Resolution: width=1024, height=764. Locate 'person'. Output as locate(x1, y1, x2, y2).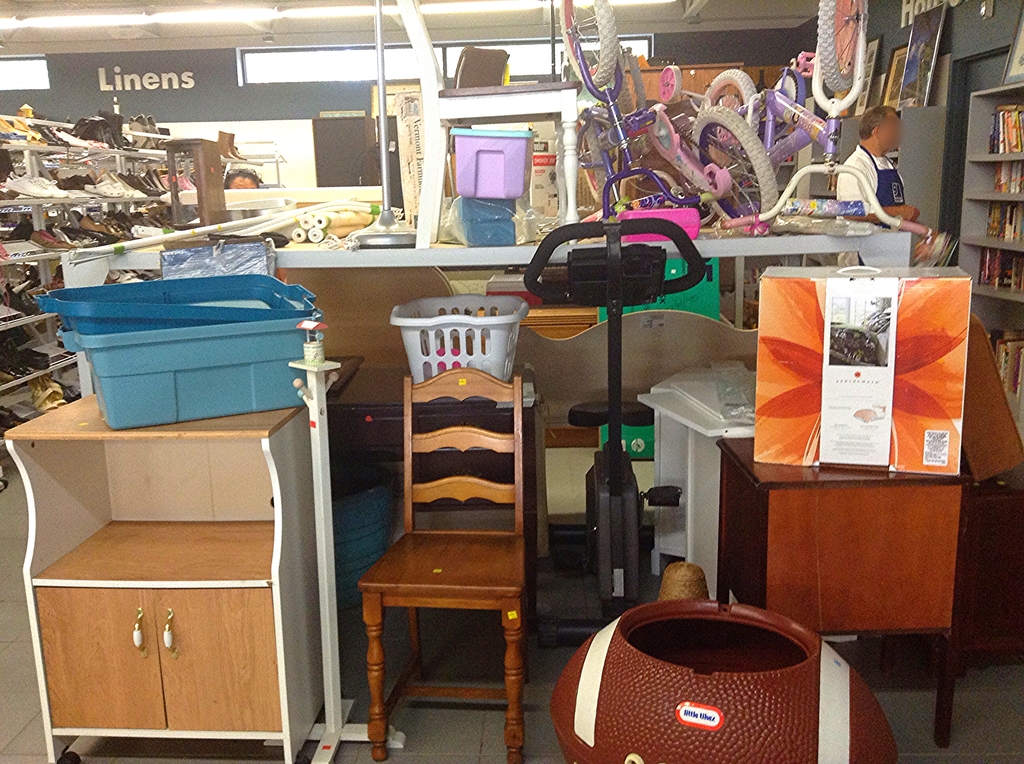
locate(841, 102, 923, 270).
